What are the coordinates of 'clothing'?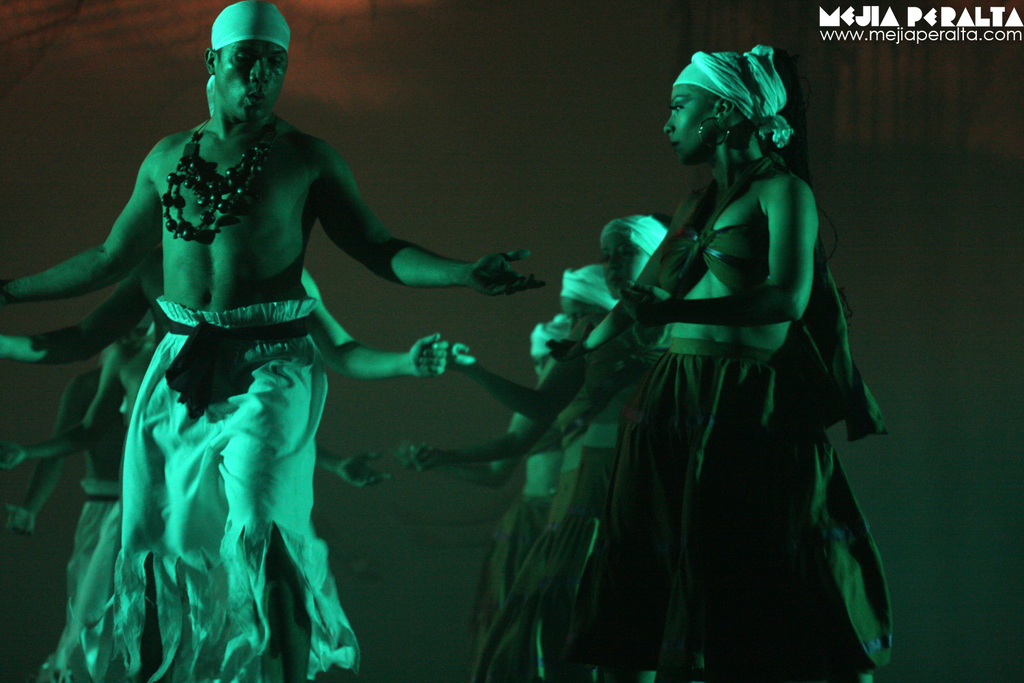
left=112, top=301, right=362, bottom=682.
